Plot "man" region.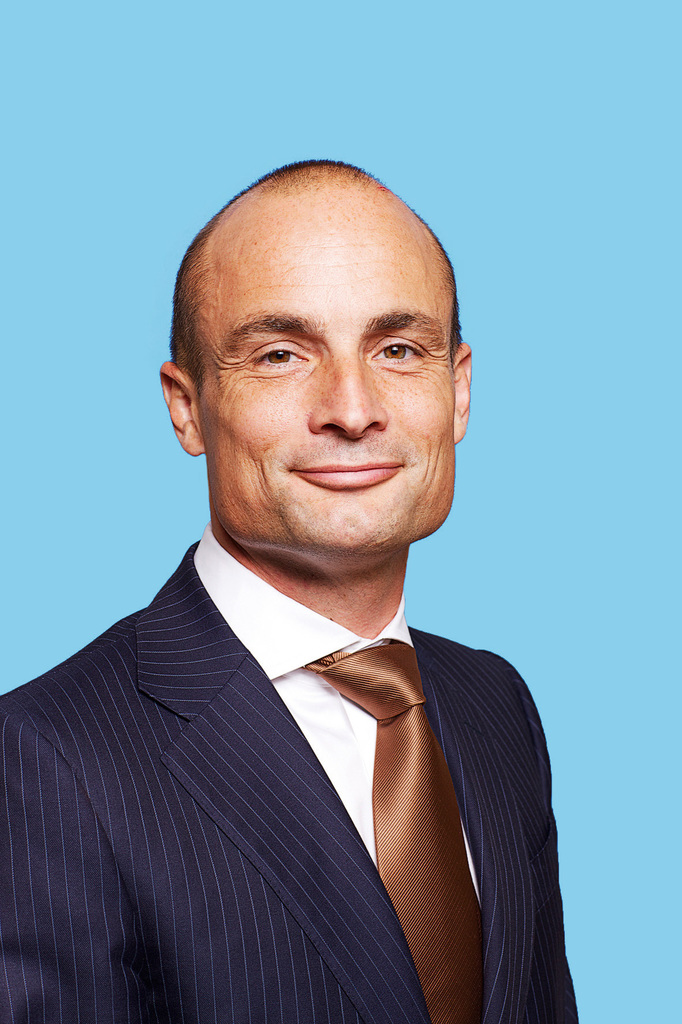
Plotted at region(0, 158, 579, 1023).
